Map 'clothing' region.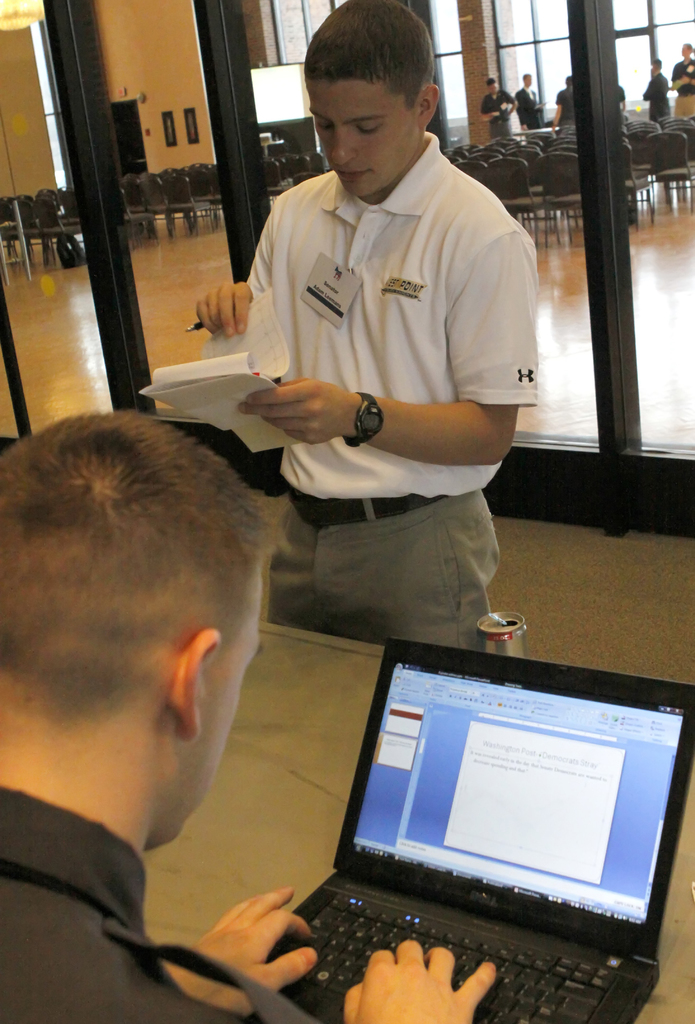
Mapped to l=513, t=88, r=543, b=127.
